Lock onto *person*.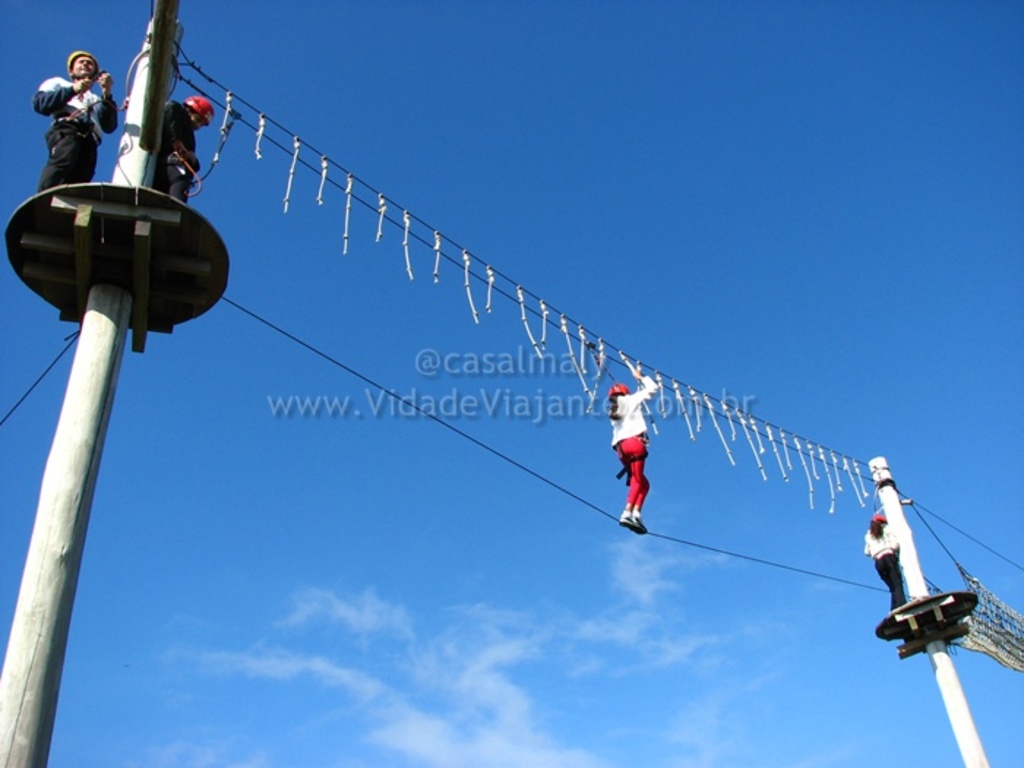
Locked: x1=151 y1=95 x2=215 y2=217.
